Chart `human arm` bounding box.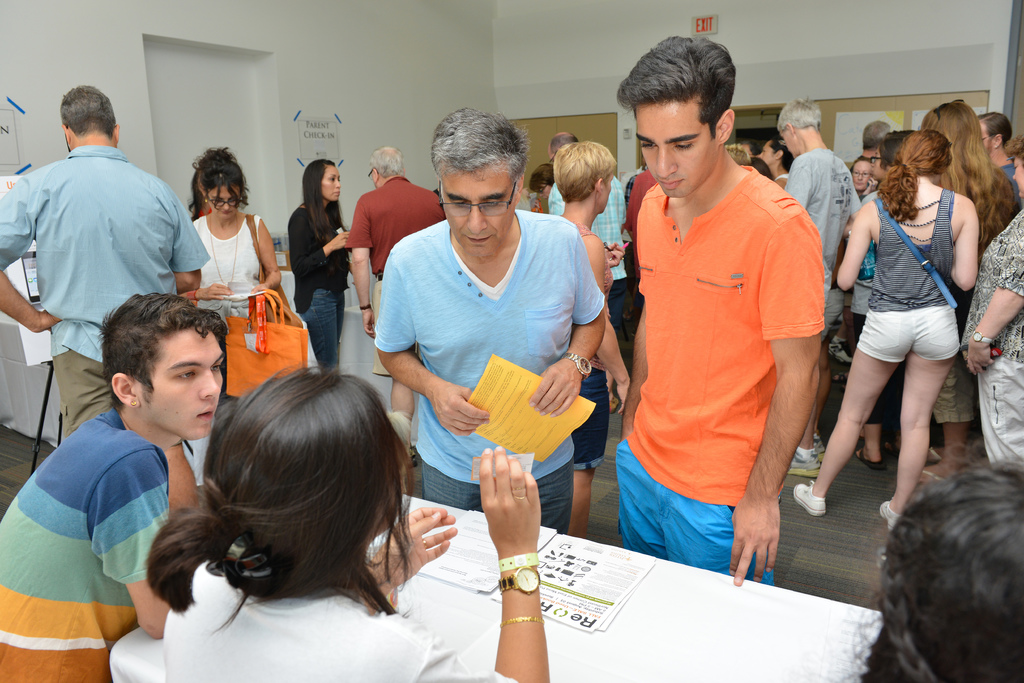
Charted: {"x1": 420, "y1": 440, "x2": 543, "y2": 681}.
